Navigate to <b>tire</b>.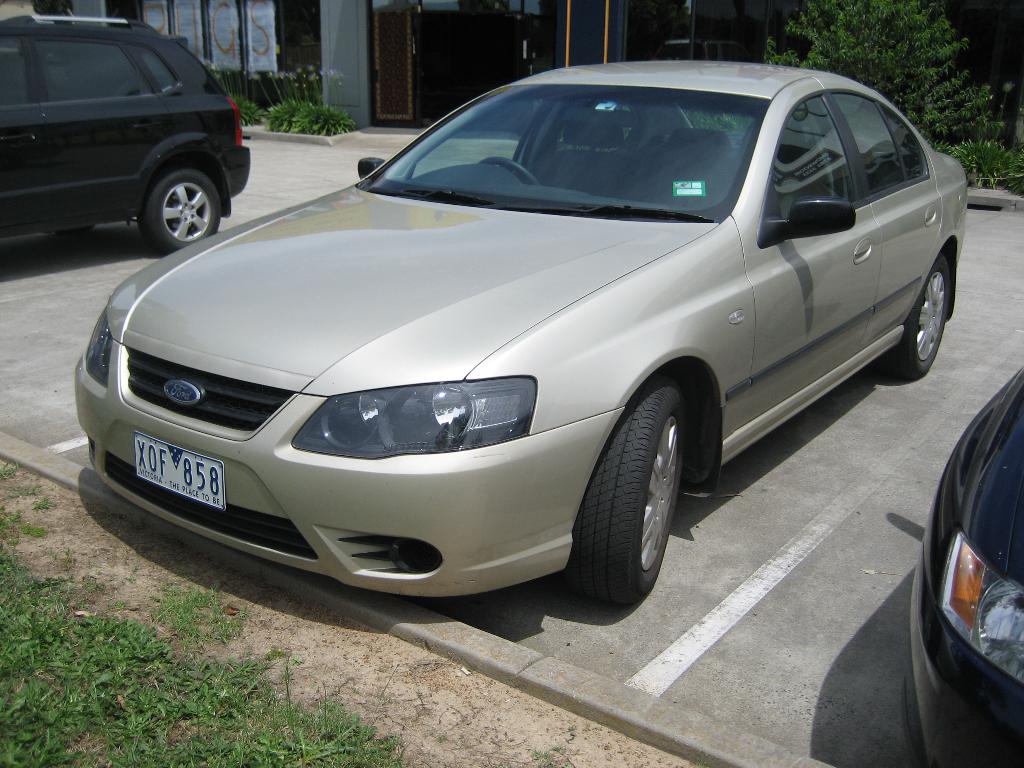
Navigation target: box(563, 401, 696, 614).
